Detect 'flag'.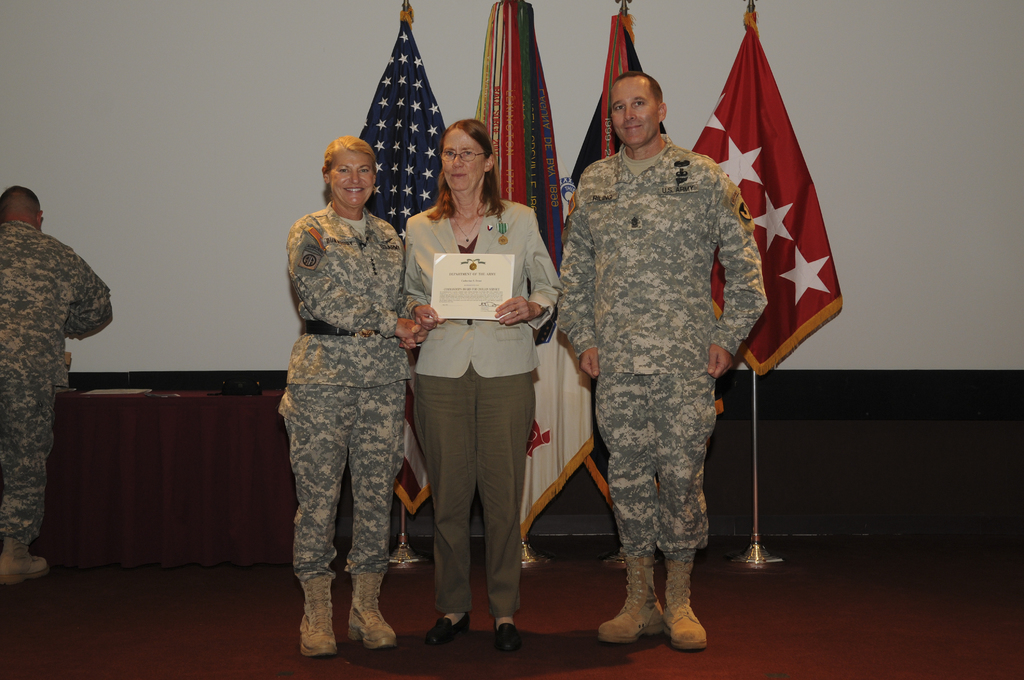
Detected at locate(347, 0, 457, 521).
